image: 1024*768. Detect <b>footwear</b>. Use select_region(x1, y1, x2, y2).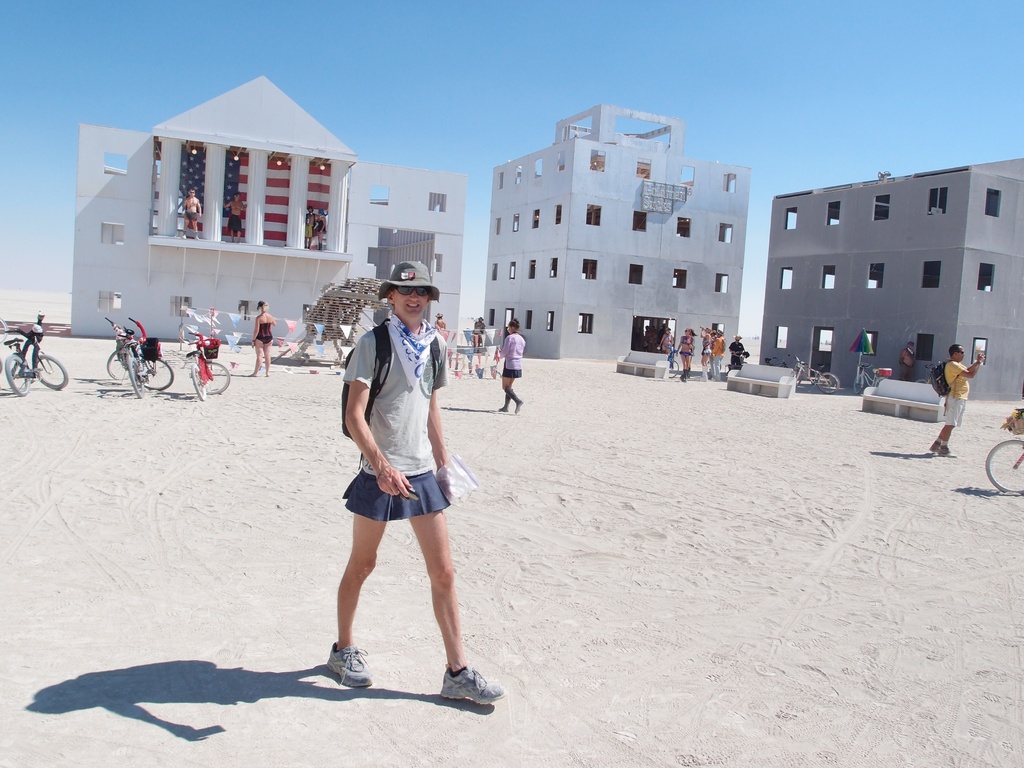
select_region(934, 442, 957, 461).
